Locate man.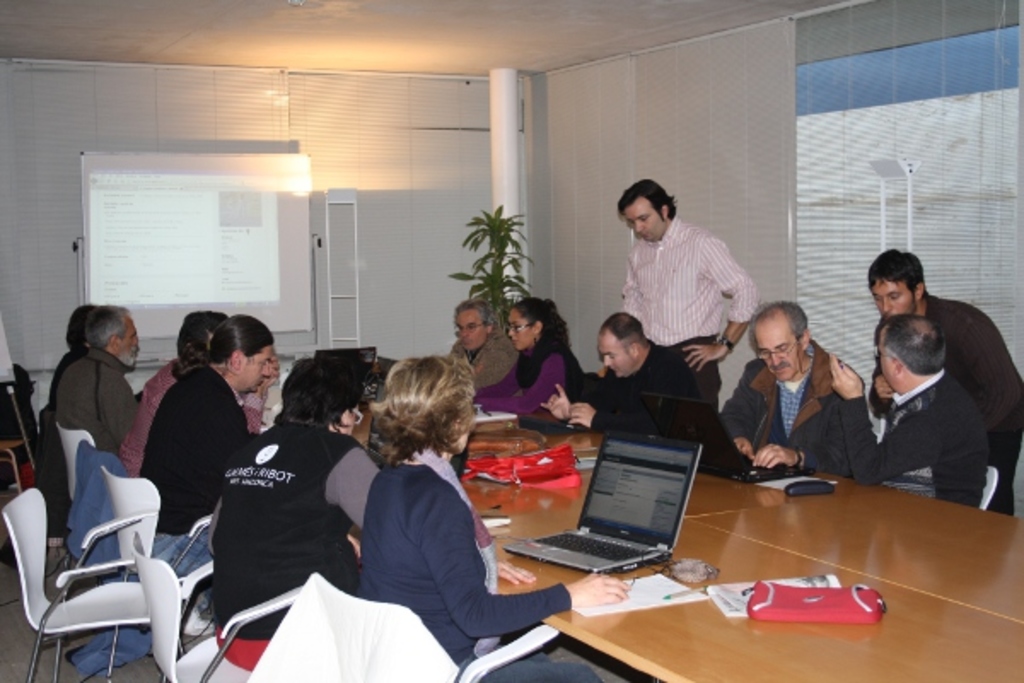
Bounding box: (602, 181, 777, 432).
